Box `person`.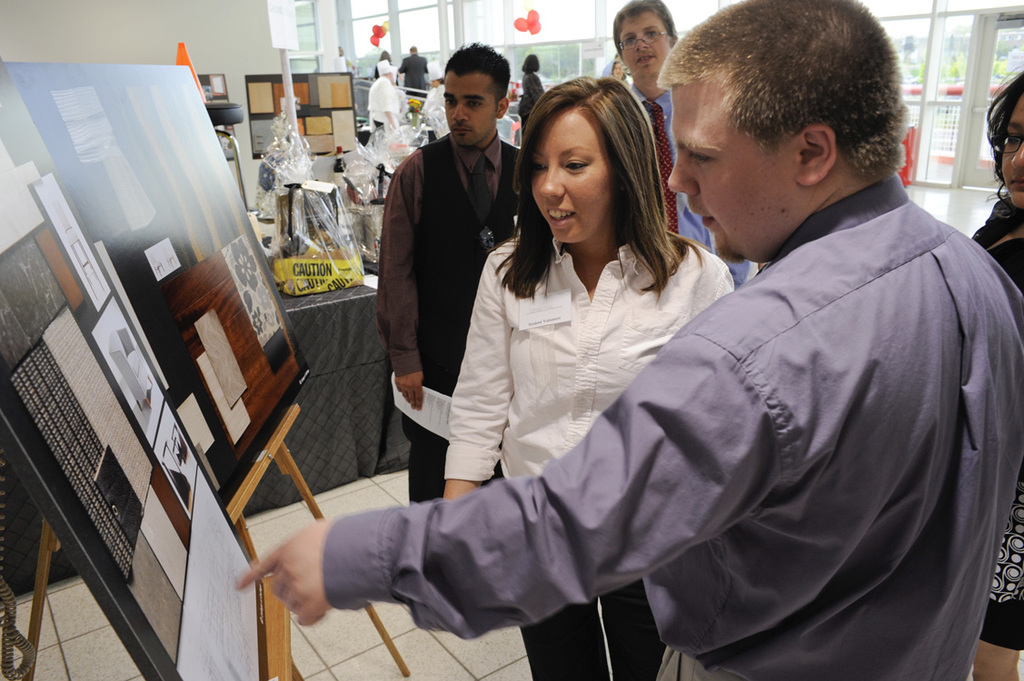
x1=366 y1=55 x2=398 y2=139.
